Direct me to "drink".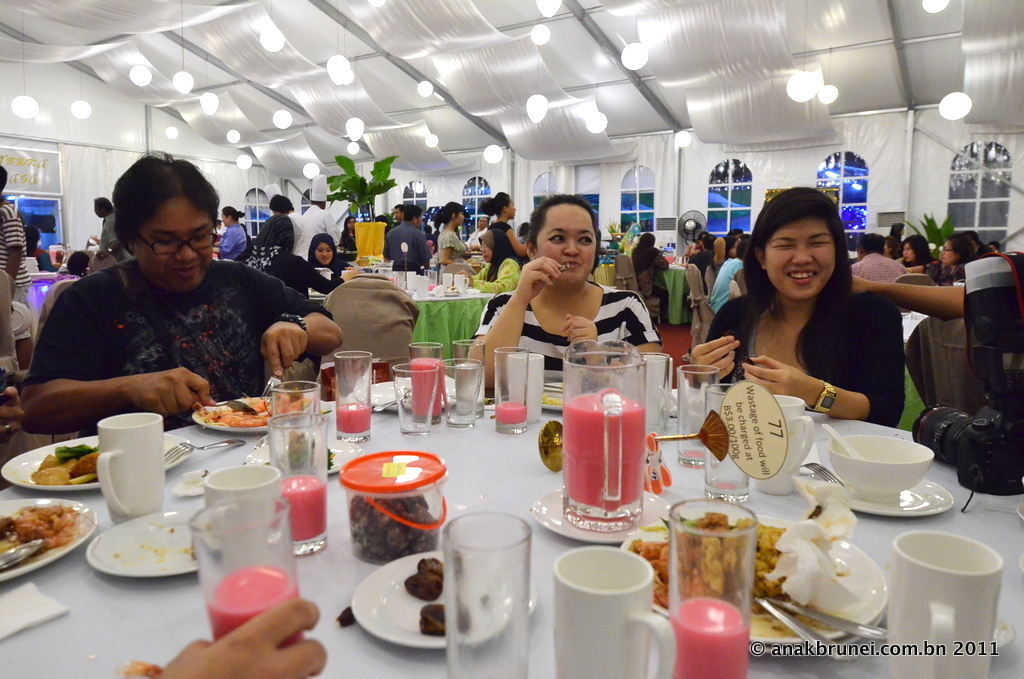
Direction: x1=206, y1=562, x2=312, y2=641.
